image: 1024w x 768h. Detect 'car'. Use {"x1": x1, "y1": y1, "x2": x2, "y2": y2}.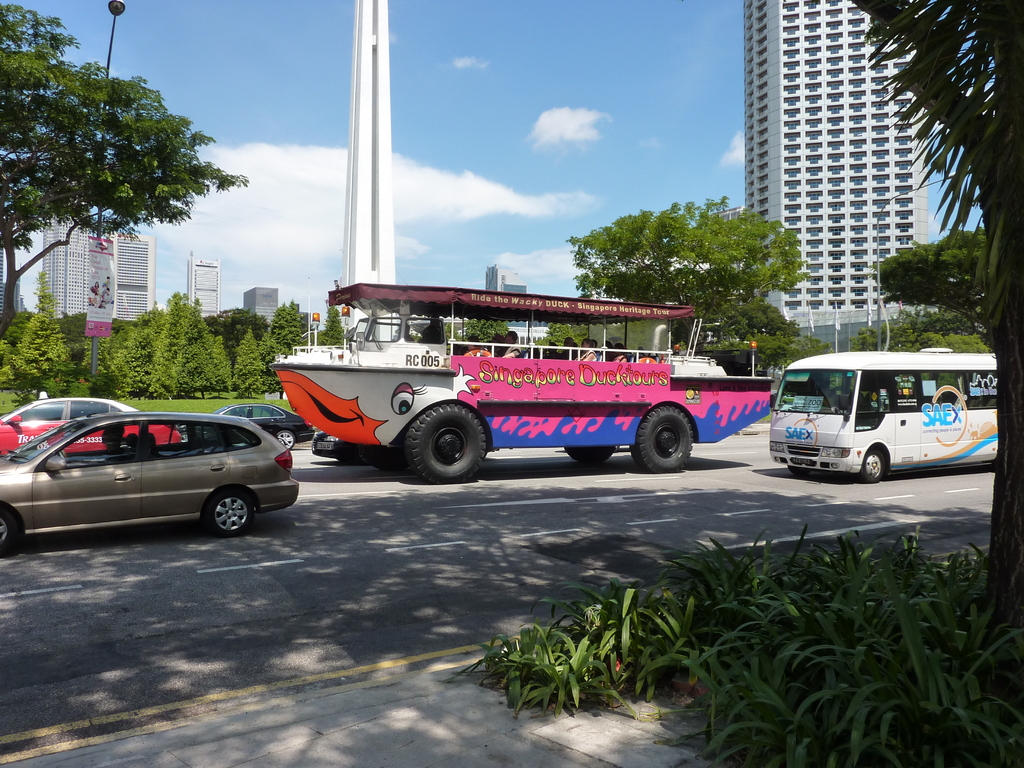
{"x1": 214, "y1": 401, "x2": 313, "y2": 447}.
